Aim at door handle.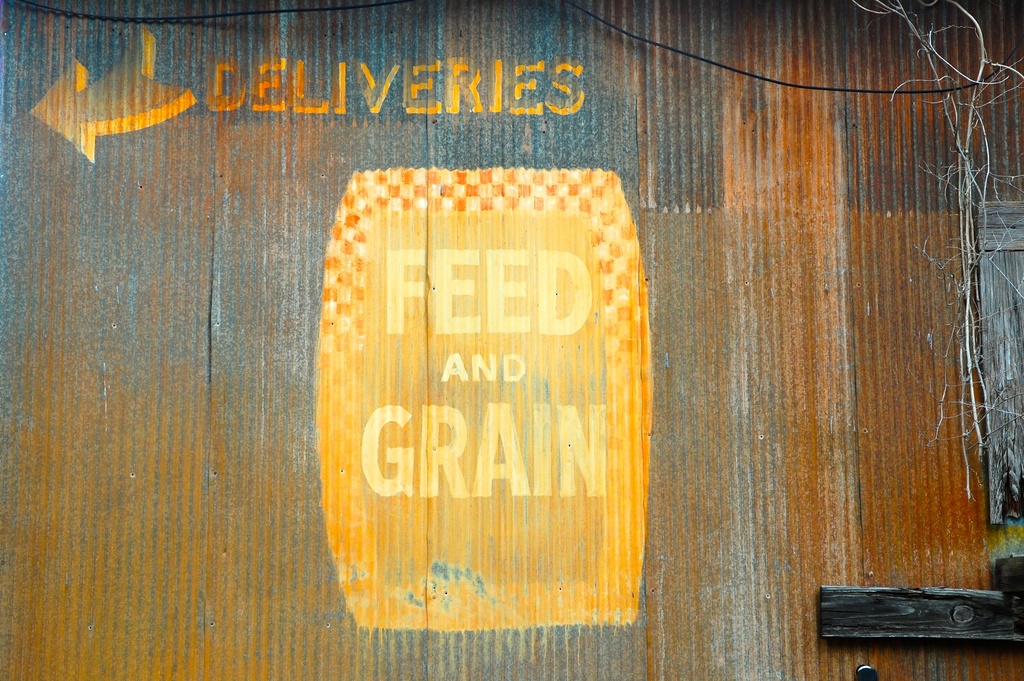
Aimed at [805,553,1023,650].
